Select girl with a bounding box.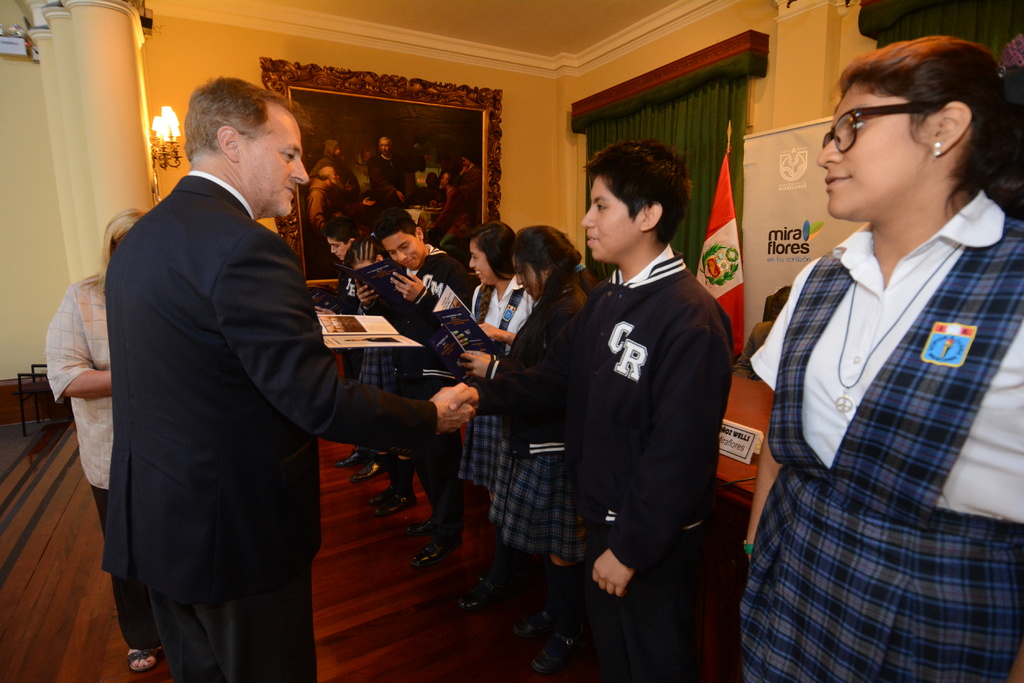
rect(450, 221, 543, 614).
